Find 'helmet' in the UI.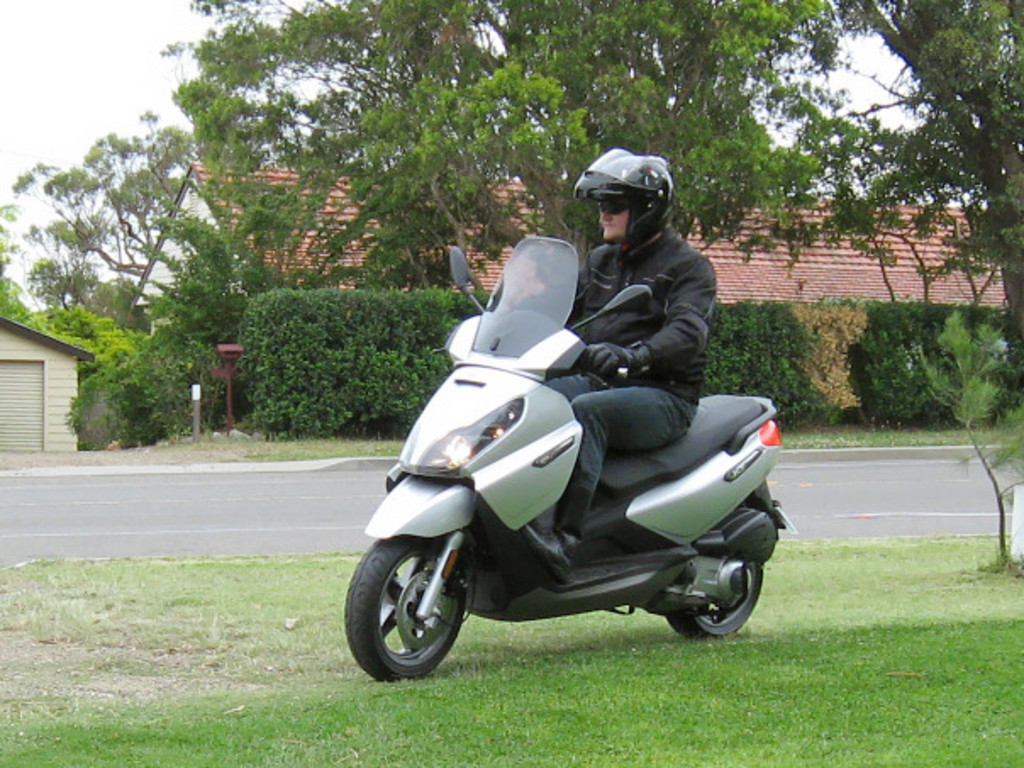
UI element at 580, 151, 678, 253.
